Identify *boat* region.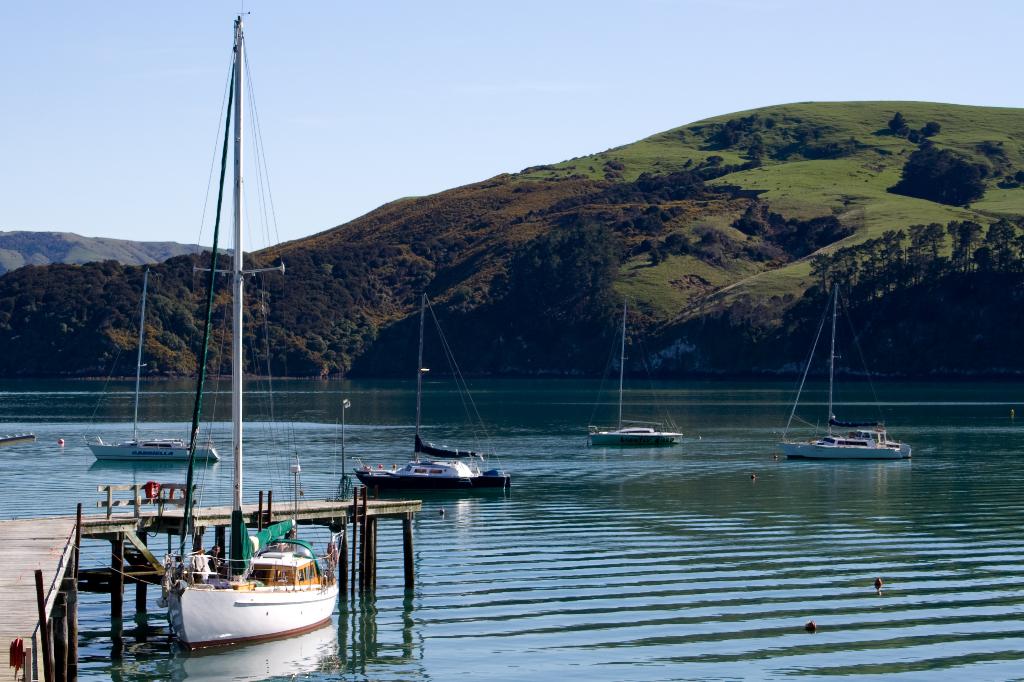
Region: {"x1": 353, "y1": 296, "x2": 515, "y2": 493}.
